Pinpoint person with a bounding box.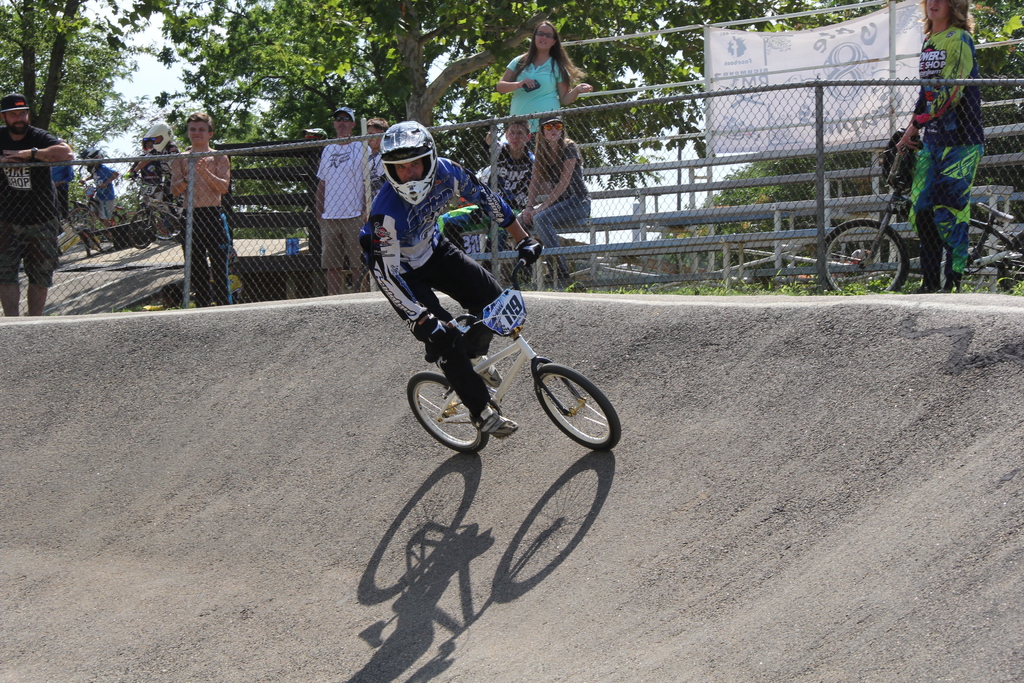
l=0, t=94, r=69, b=309.
